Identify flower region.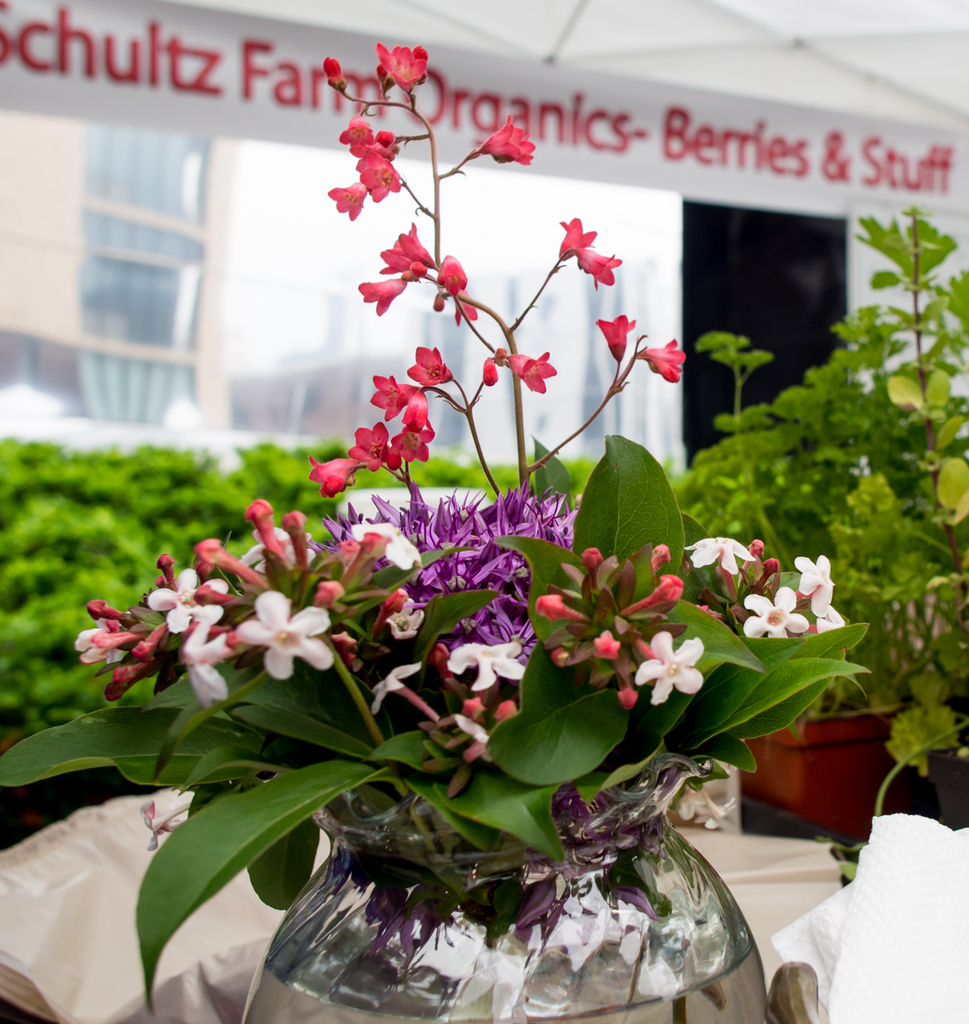
Region: 744,586,808,639.
